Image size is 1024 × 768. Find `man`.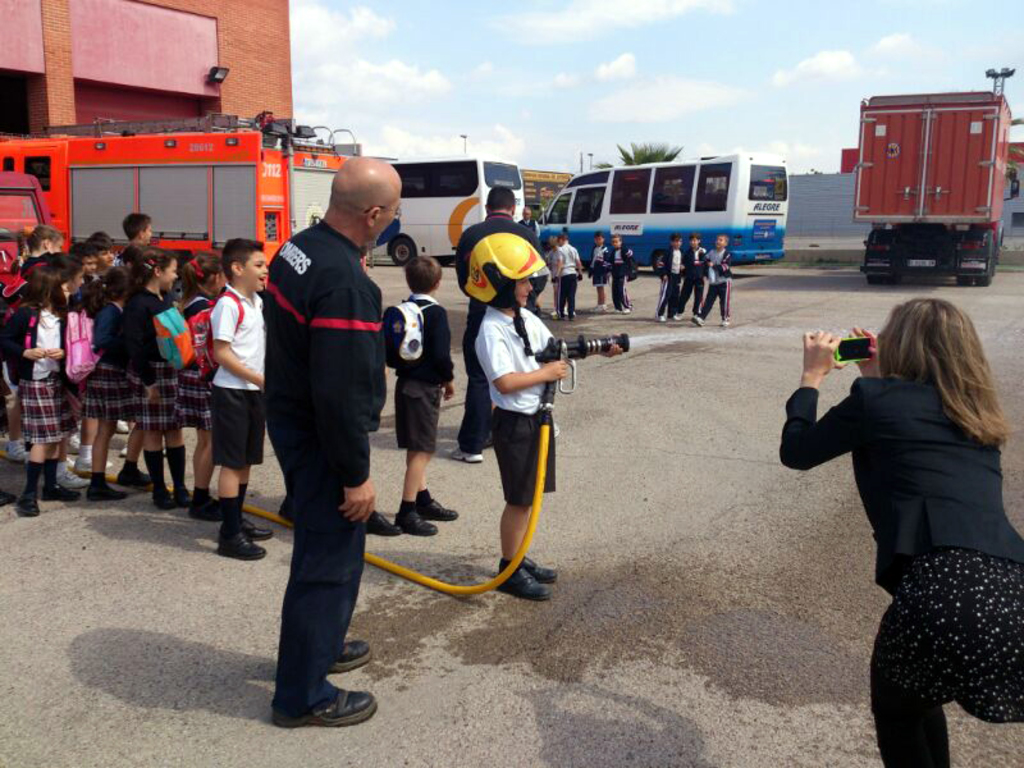
(200,242,288,550).
